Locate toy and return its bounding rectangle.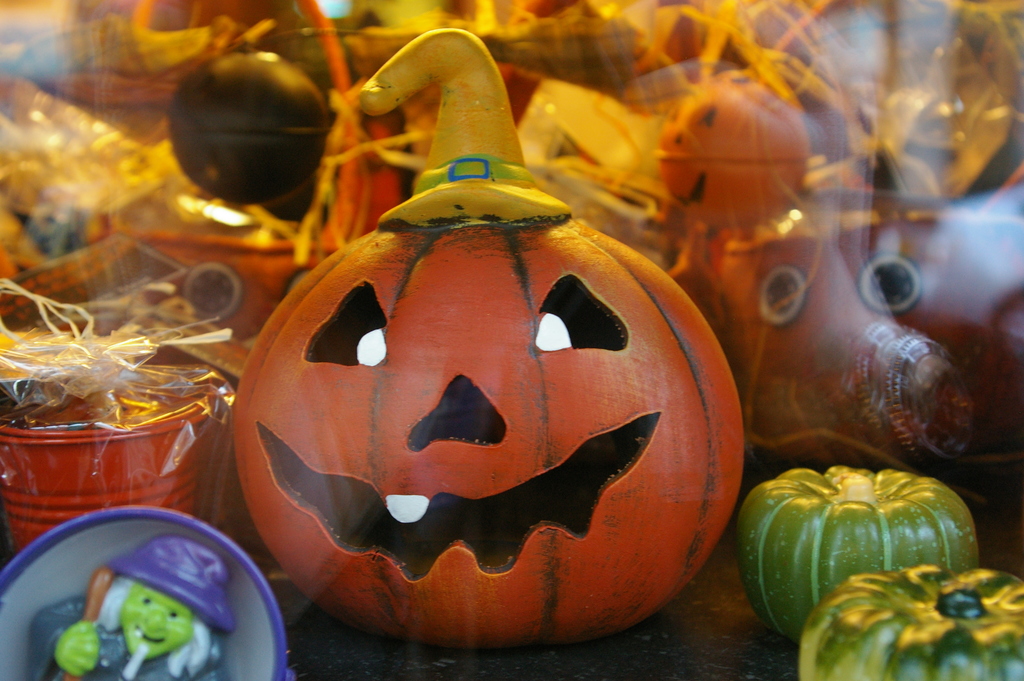
[left=20, top=518, right=285, bottom=680].
